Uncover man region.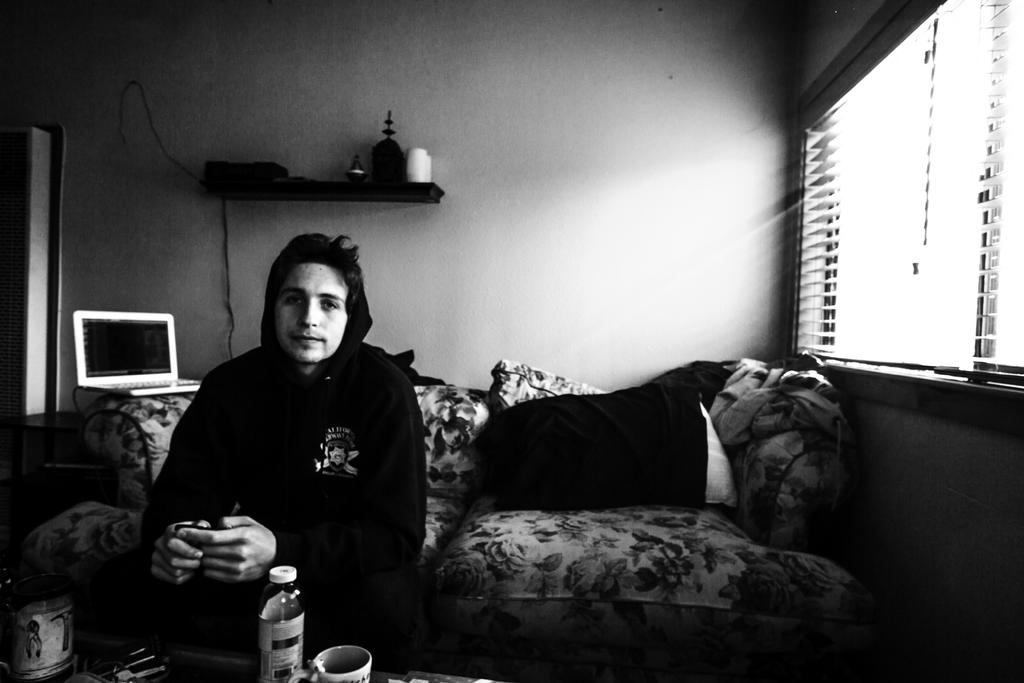
Uncovered: locate(128, 242, 438, 655).
